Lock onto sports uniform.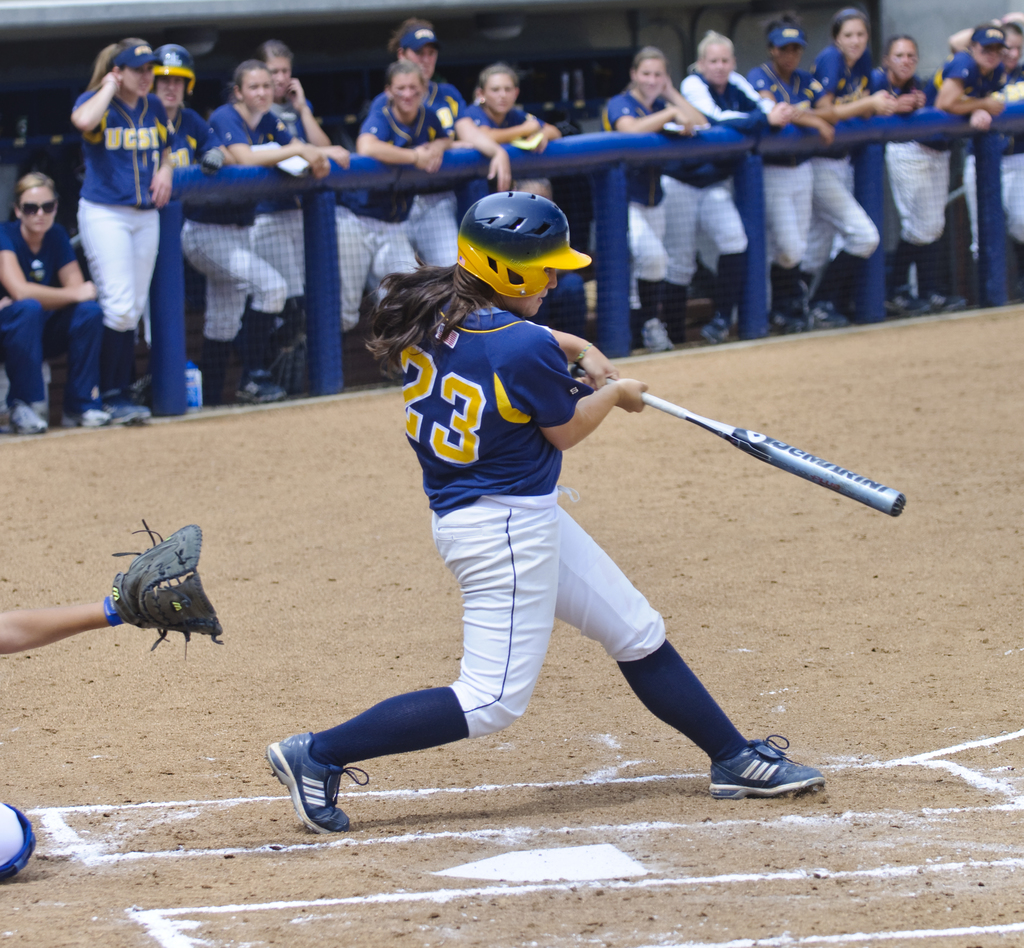
Locked: x1=150 y1=44 x2=213 y2=416.
